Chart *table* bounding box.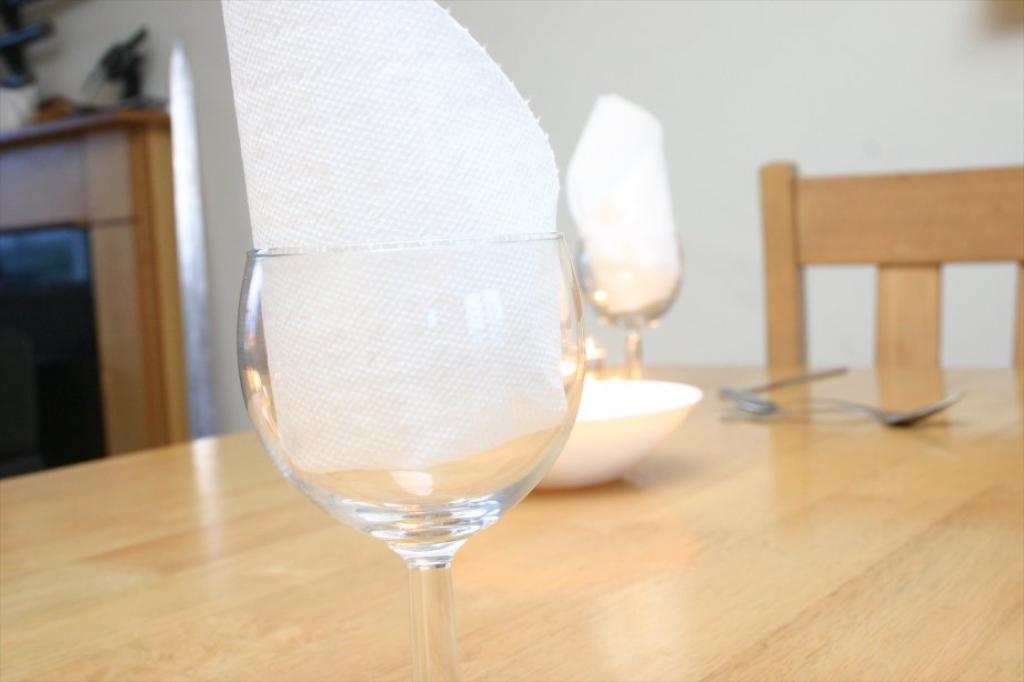
Charted: x1=0 y1=359 x2=1023 y2=681.
